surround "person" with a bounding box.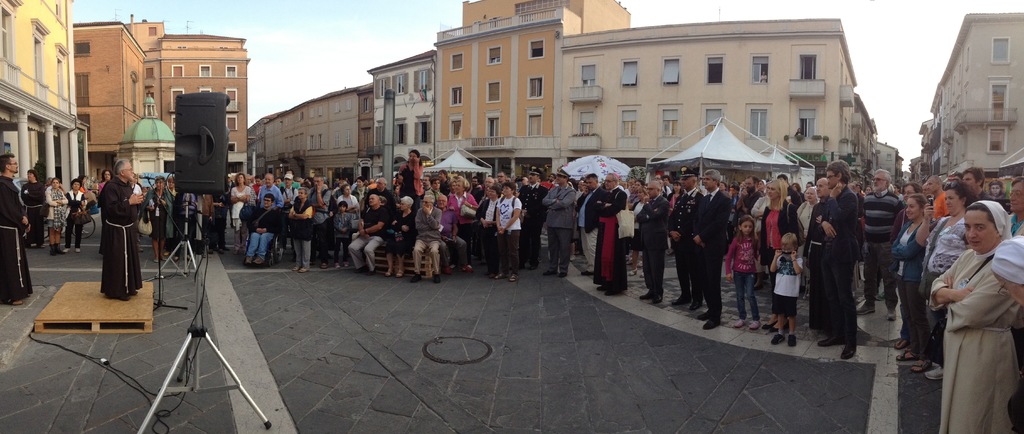
<bbox>815, 160, 857, 362</bbox>.
